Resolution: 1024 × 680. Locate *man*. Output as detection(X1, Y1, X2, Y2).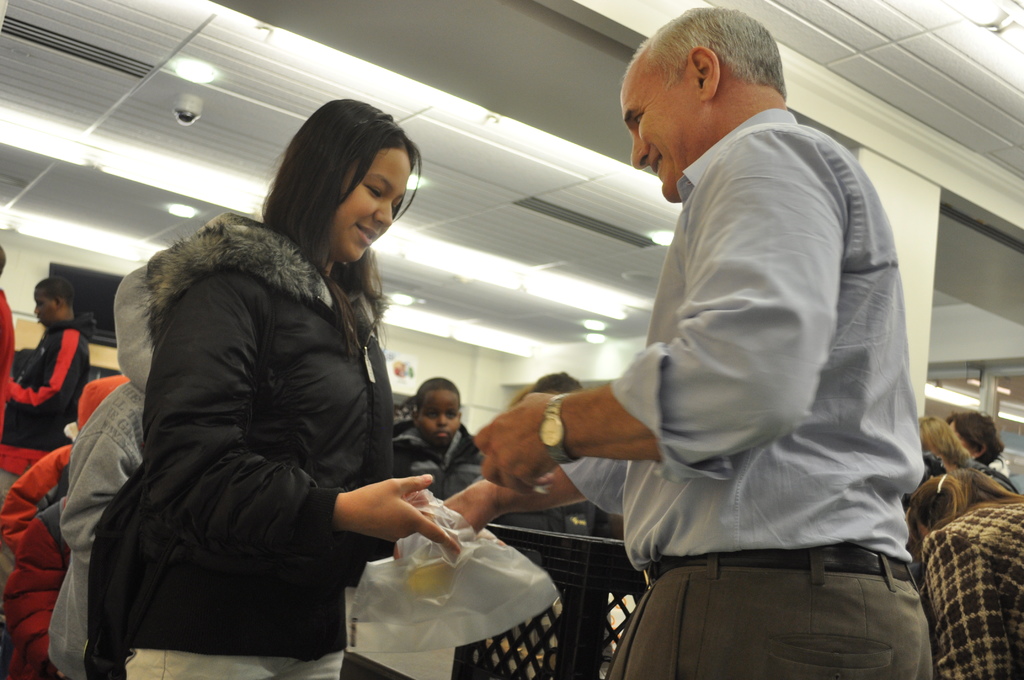
detection(502, 18, 939, 667).
